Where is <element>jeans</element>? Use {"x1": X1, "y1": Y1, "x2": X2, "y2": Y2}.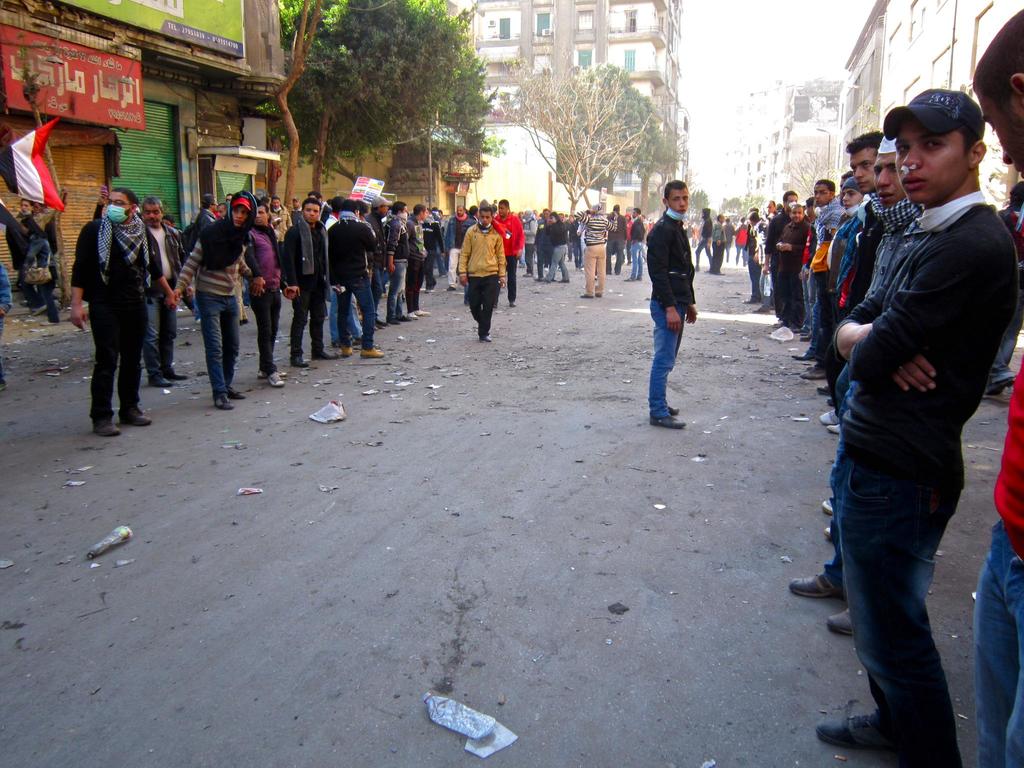
{"x1": 503, "y1": 253, "x2": 519, "y2": 299}.
